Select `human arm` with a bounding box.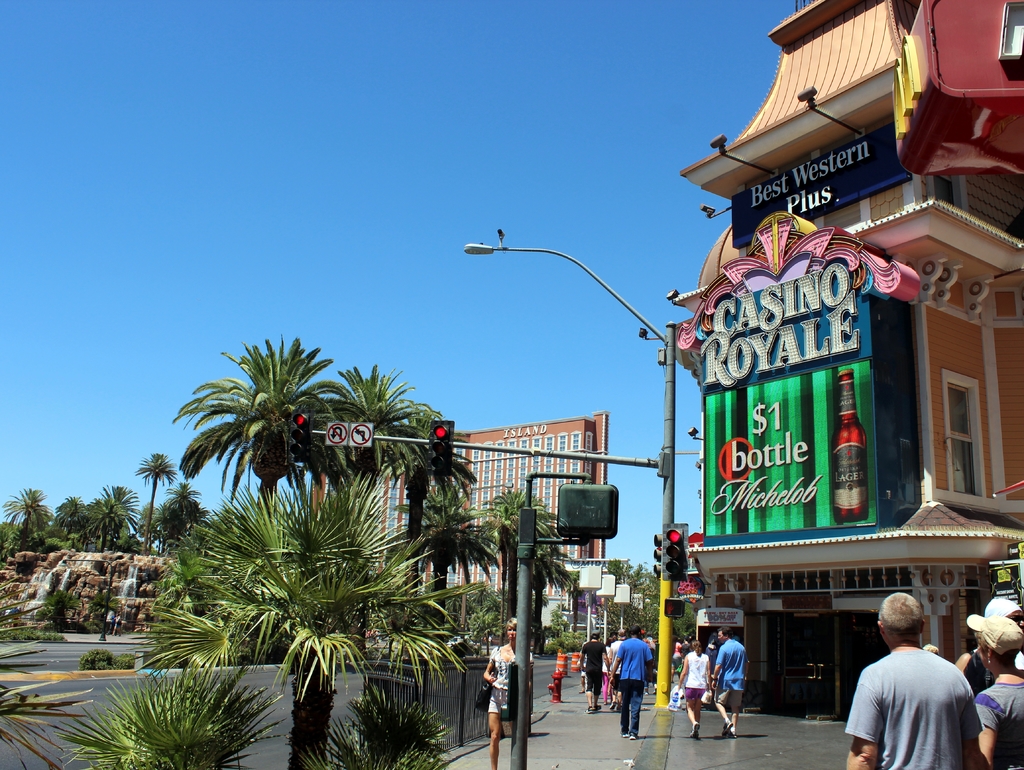
box(578, 643, 587, 669).
